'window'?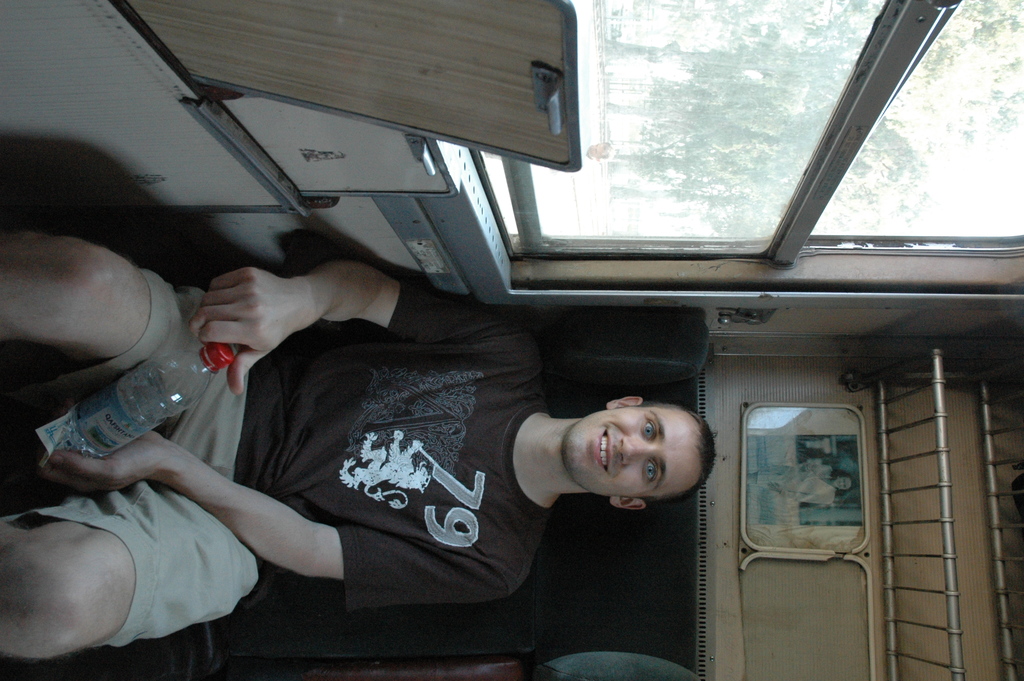
476,0,1023,269
